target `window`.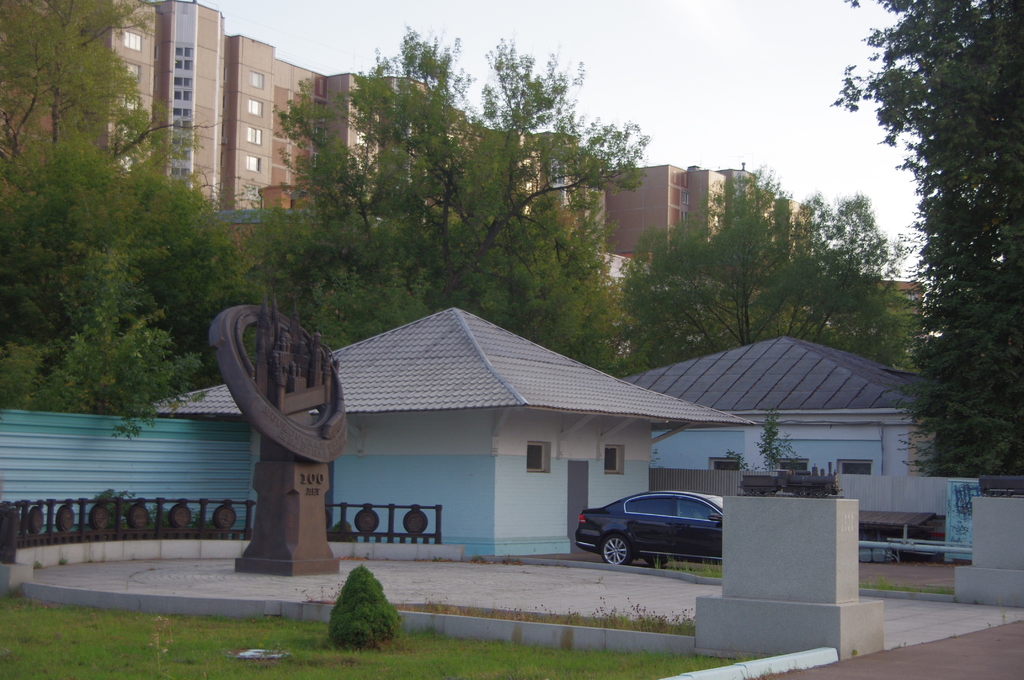
Target region: 529 442 547 471.
